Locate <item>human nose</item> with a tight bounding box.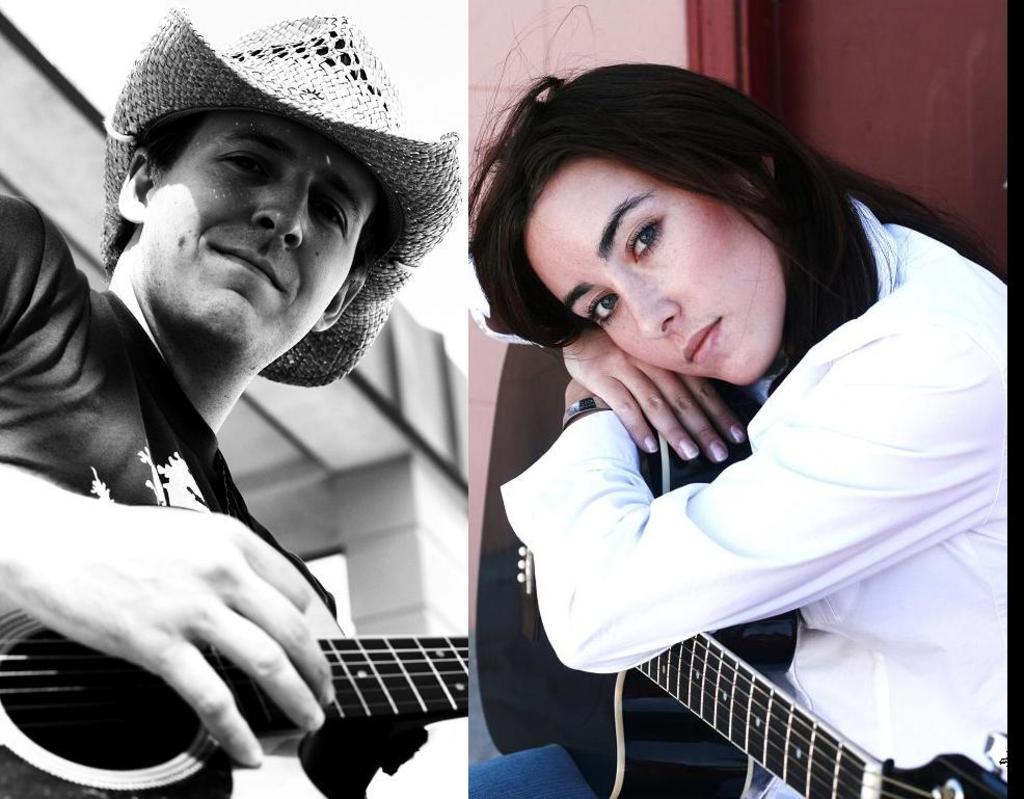
(605,276,678,343).
